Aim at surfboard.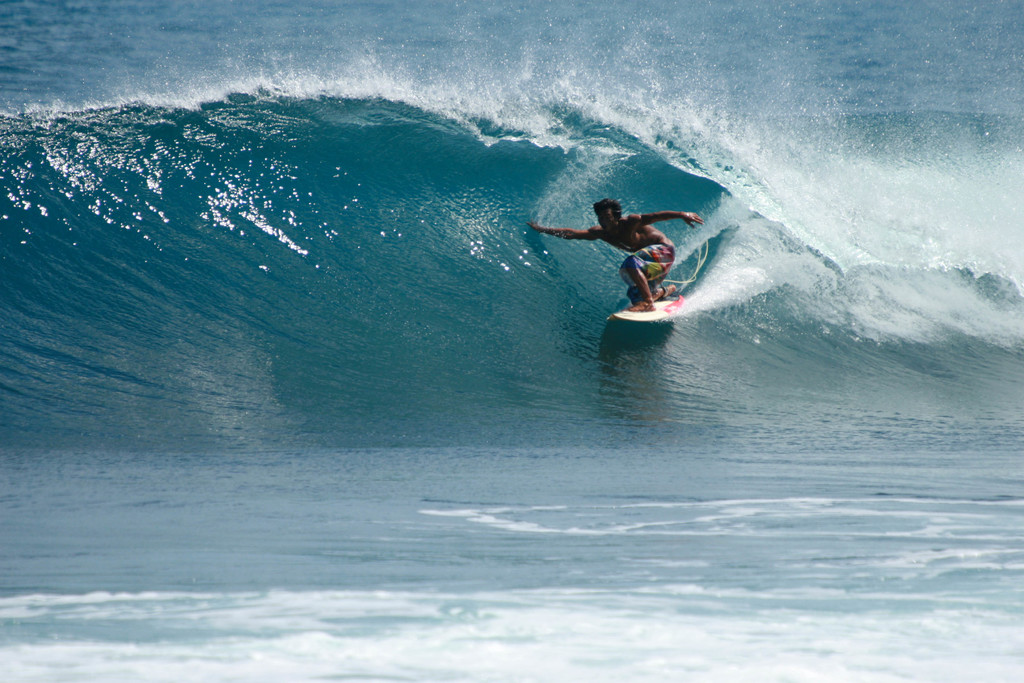
Aimed at detection(607, 292, 688, 329).
